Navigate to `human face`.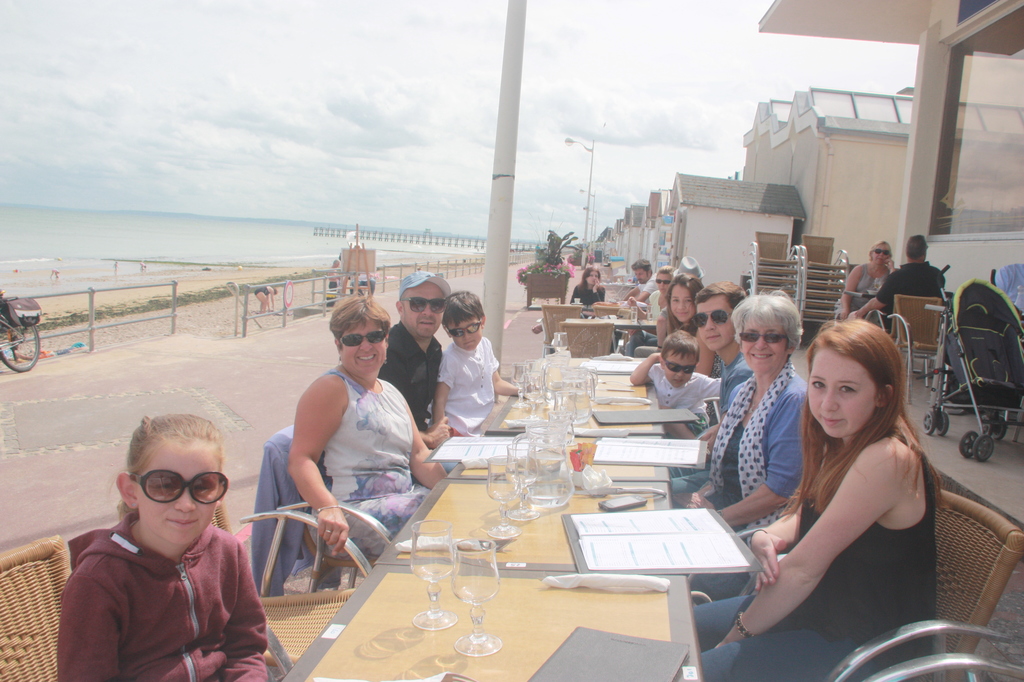
Navigation target: BBox(633, 266, 644, 279).
